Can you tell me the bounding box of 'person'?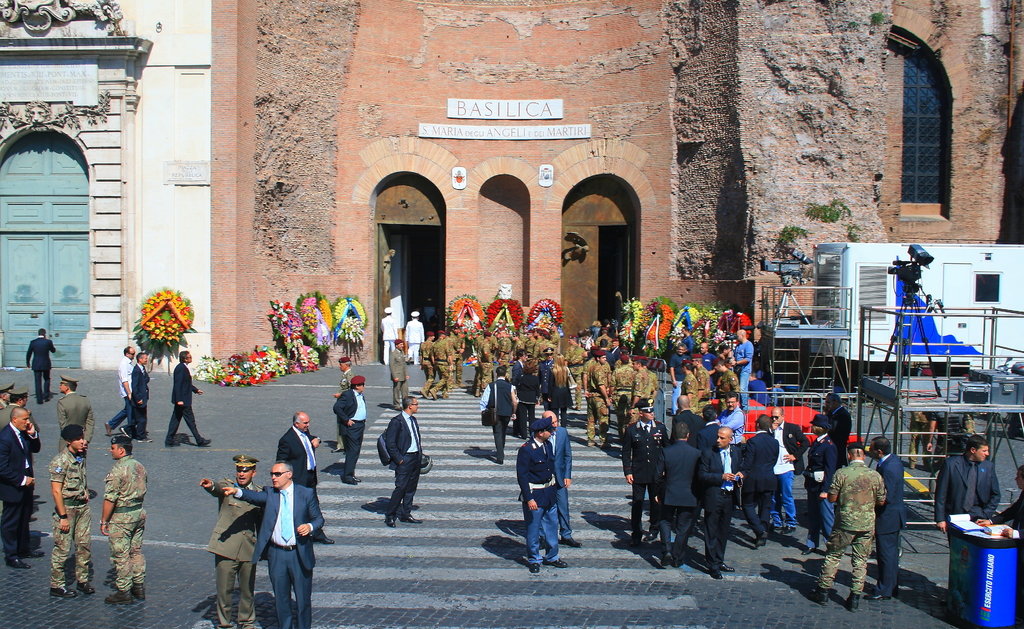
pyautogui.locateOnScreen(587, 346, 612, 447).
